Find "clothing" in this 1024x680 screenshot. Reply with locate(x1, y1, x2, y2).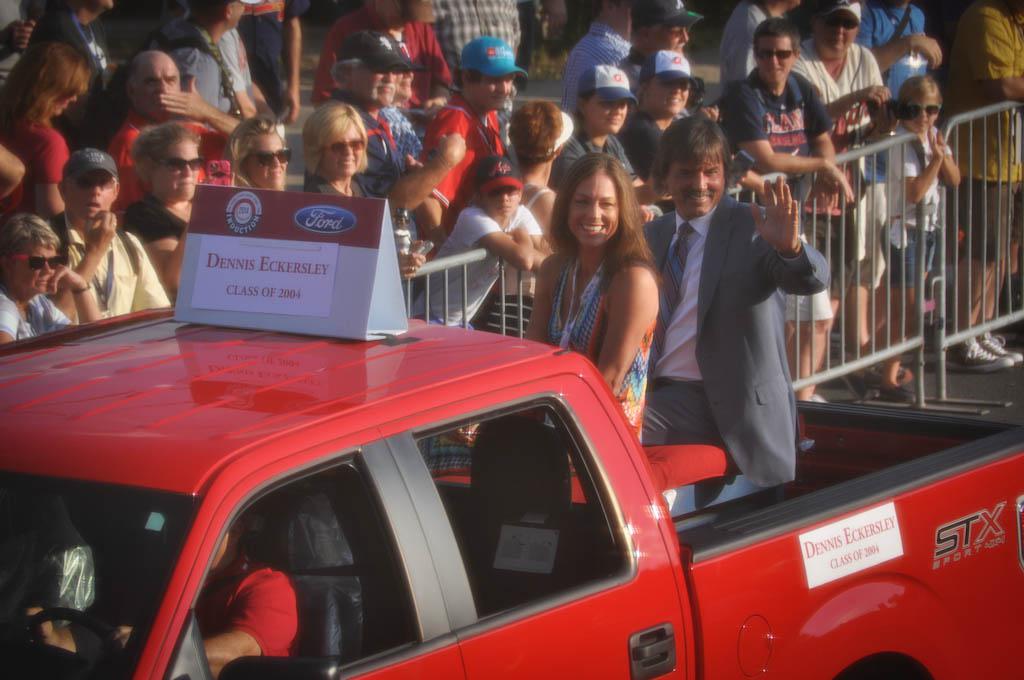
locate(944, 0, 1023, 268).
